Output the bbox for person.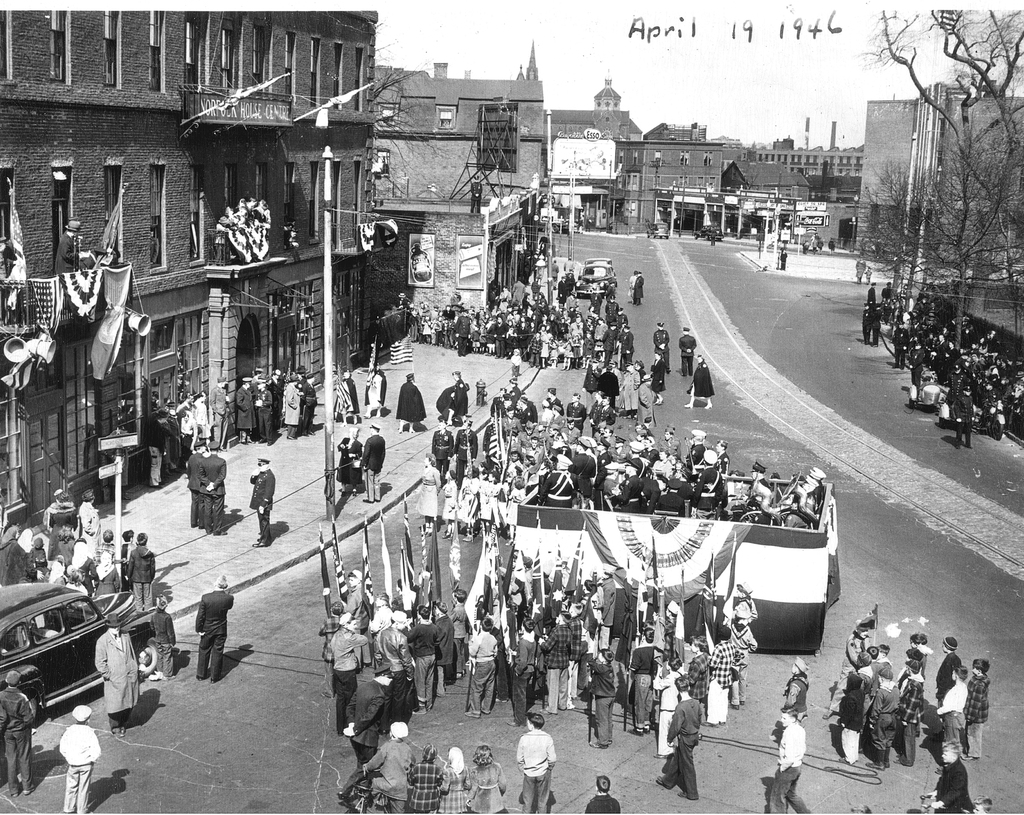
[116,534,157,605].
